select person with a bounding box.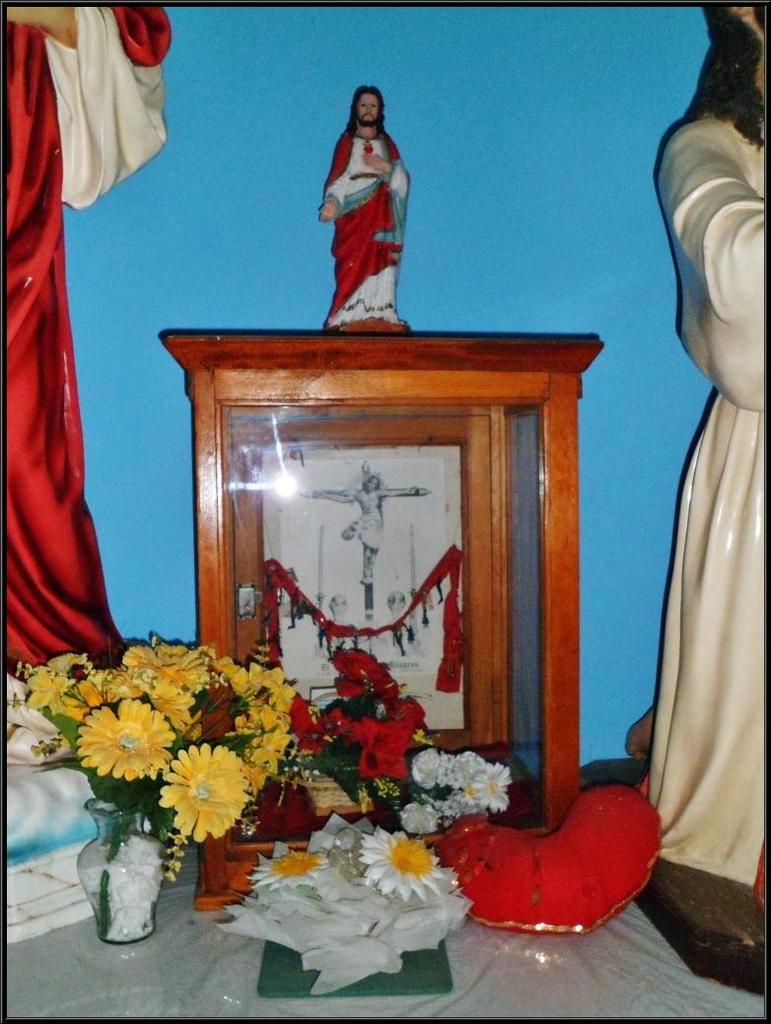
{"left": 315, "top": 73, "right": 423, "bottom": 314}.
